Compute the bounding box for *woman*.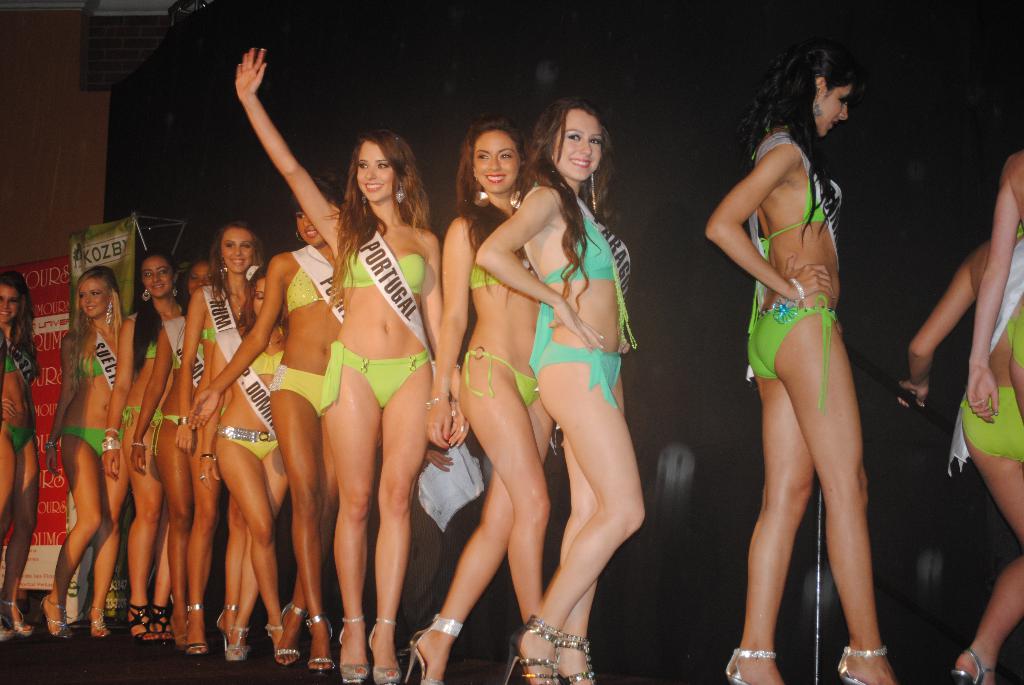
710 43 892 684.
